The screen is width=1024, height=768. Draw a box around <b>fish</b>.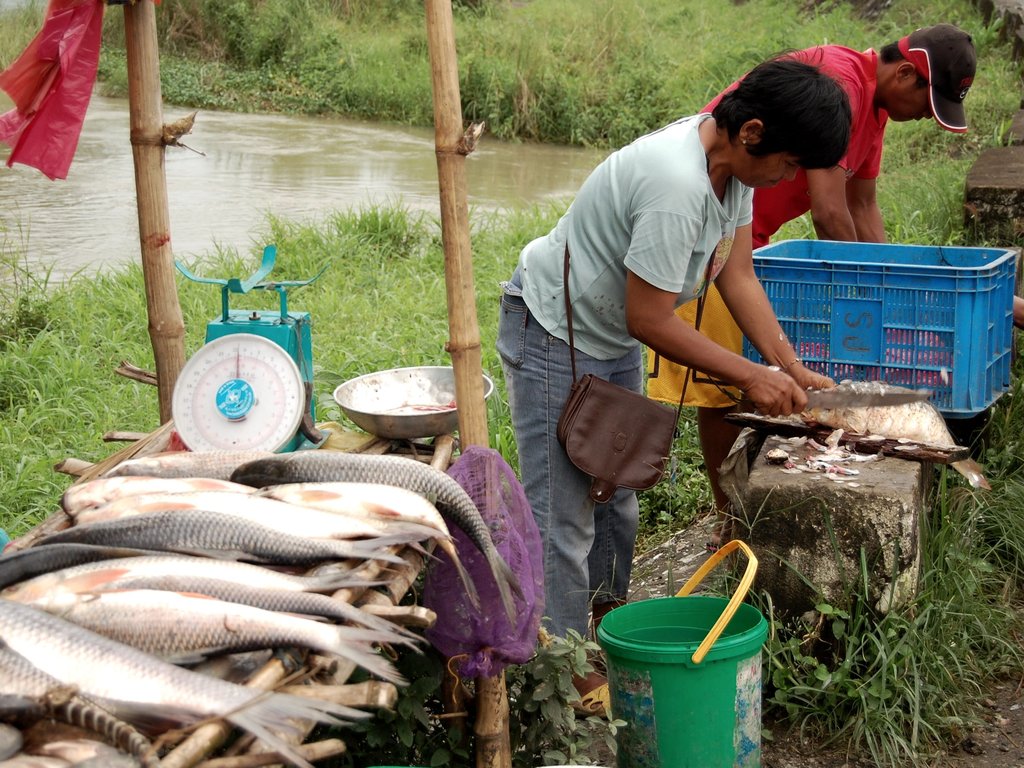
104 449 269 479.
